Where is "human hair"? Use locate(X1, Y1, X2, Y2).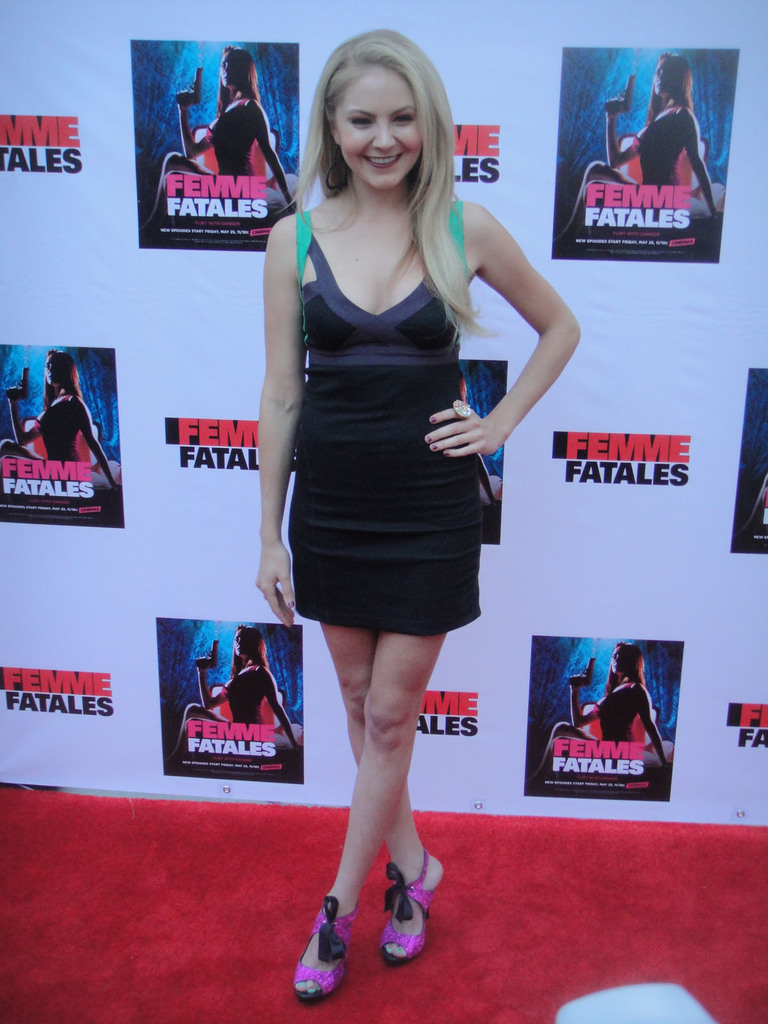
locate(40, 350, 83, 412).
